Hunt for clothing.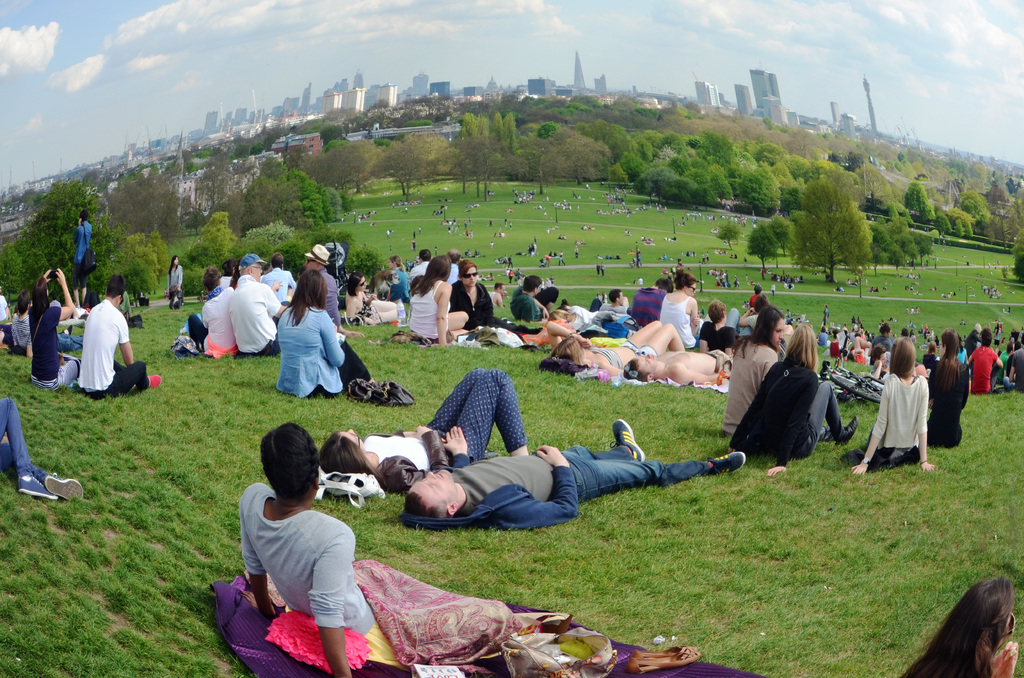
Hunted down at 0, 291, 16, 328.
